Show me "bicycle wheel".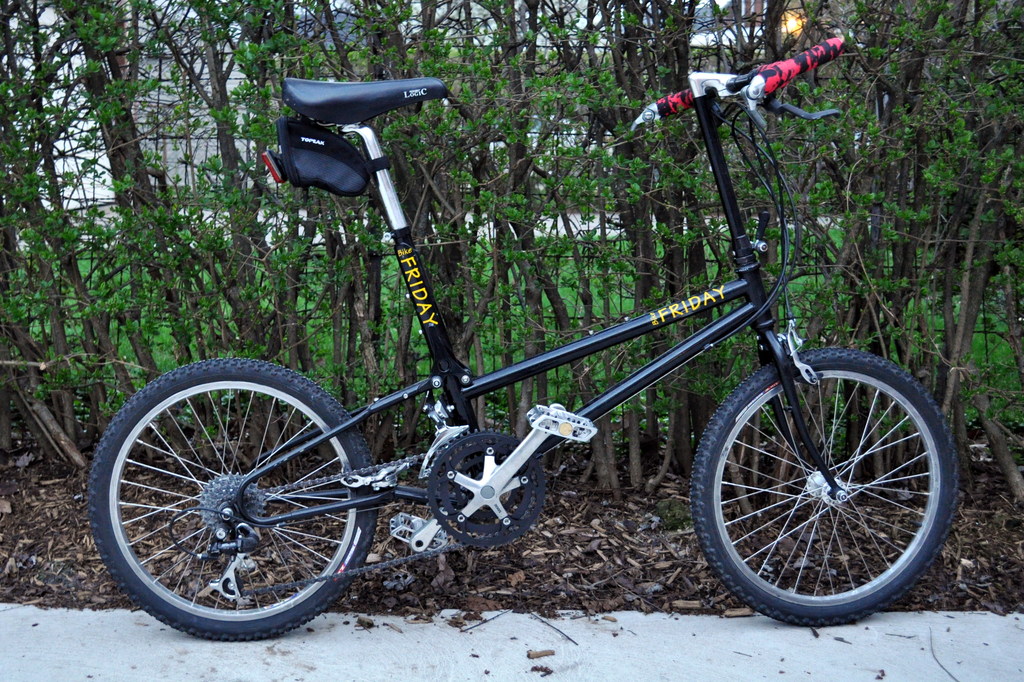
"bicycle wheel" is here: 690:346:955:629.
